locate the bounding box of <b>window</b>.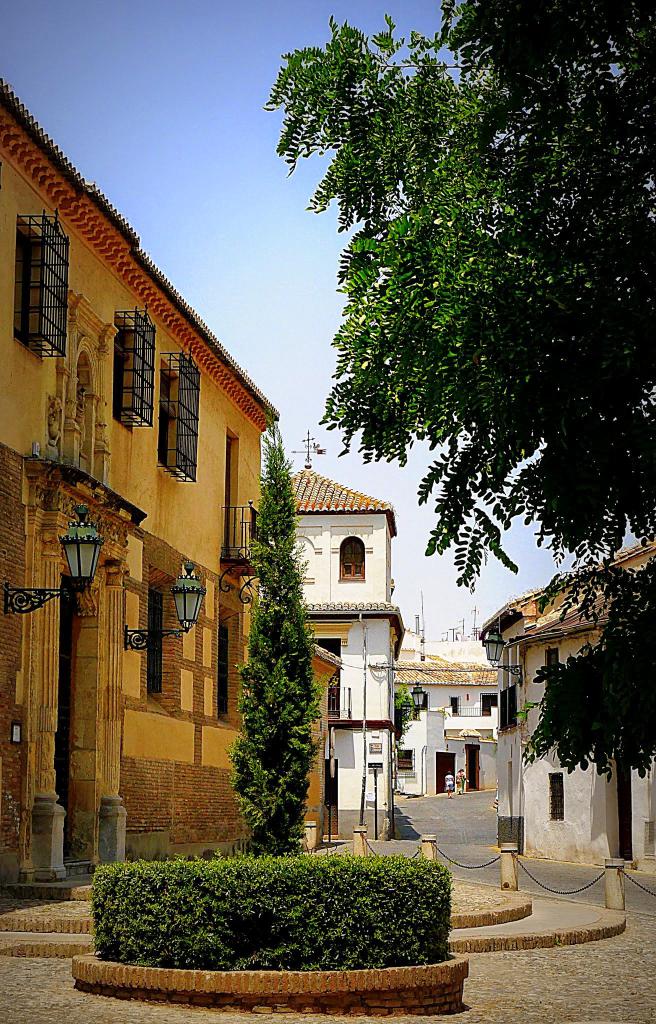
Bounding box: box(215, 626, 232, 720).
